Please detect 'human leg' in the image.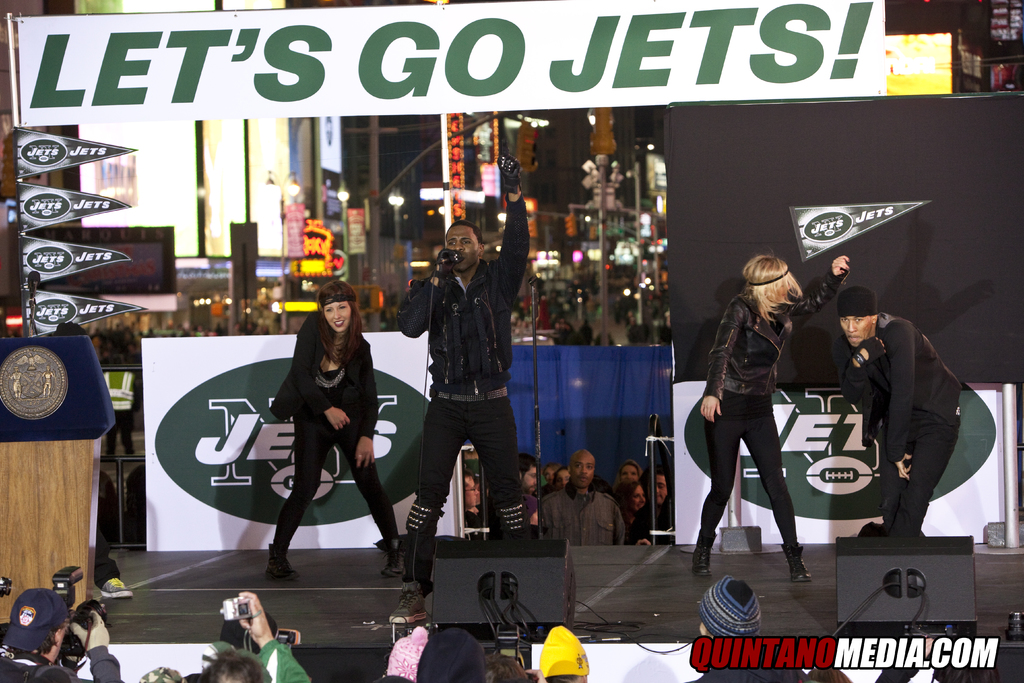
[701, 393, 746, 571].
